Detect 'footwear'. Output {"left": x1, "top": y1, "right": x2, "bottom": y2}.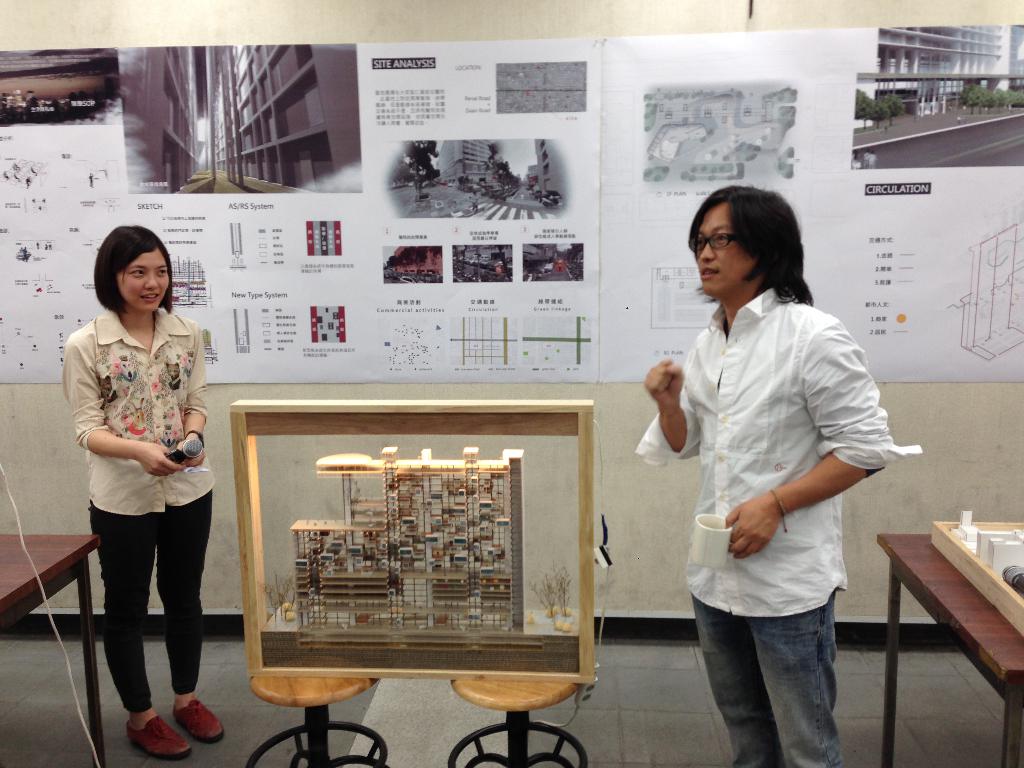
{"left": 123, "top": 712, "right": 188, "bottom": 759}.
